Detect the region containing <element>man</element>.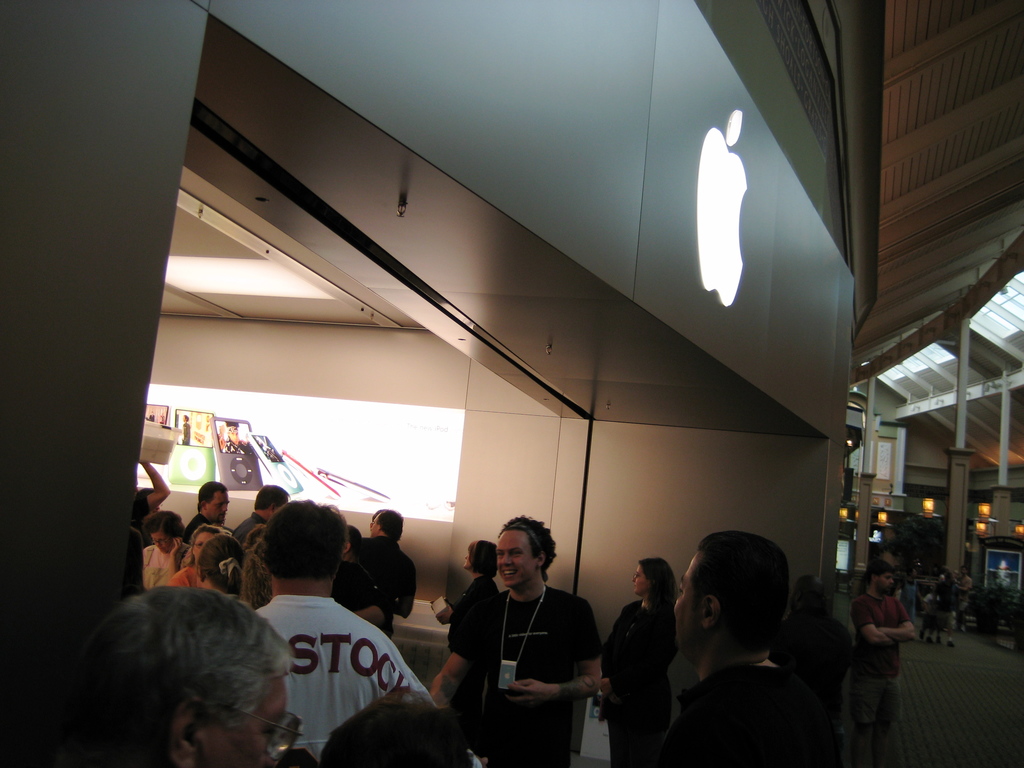
x1=255, y1=500, x2=488, y2=767.
